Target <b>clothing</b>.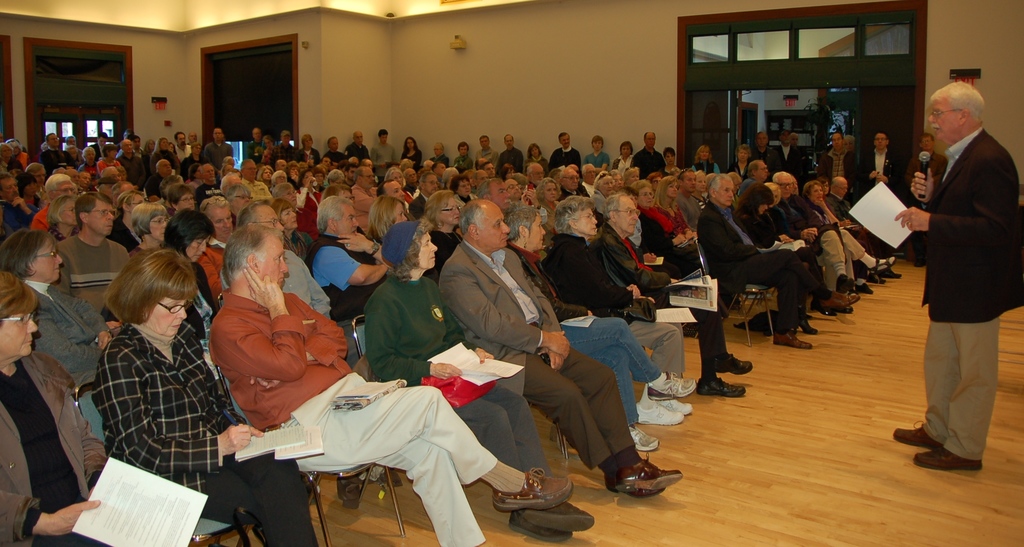
Target region: x1=907 y1=151 x2=945 y2=178.
